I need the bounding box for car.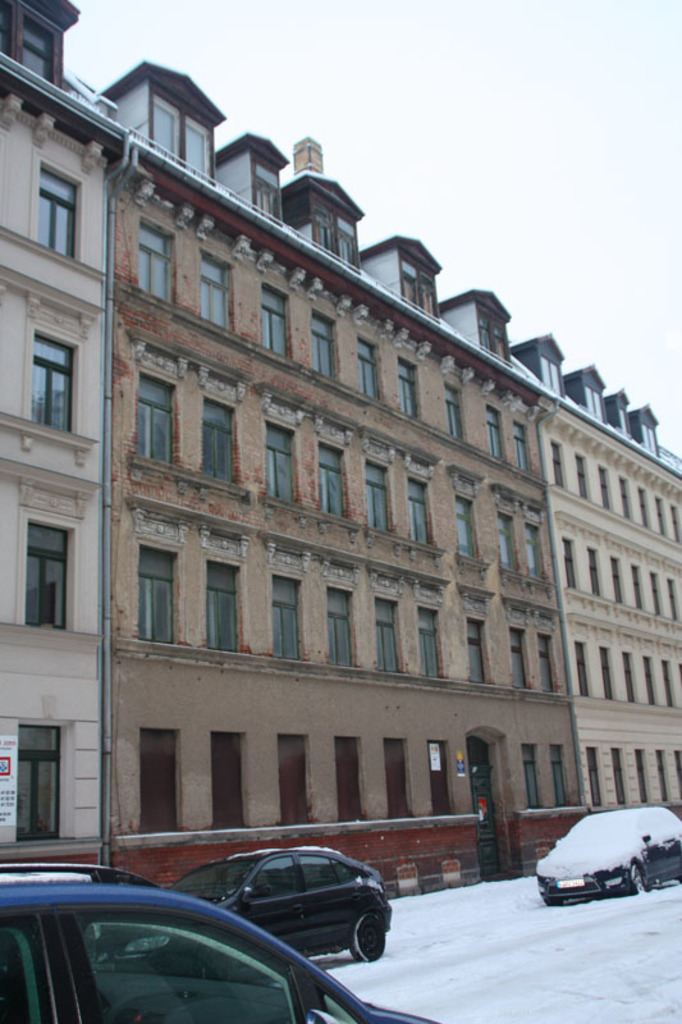
Here it is: 532,806,681,893.
